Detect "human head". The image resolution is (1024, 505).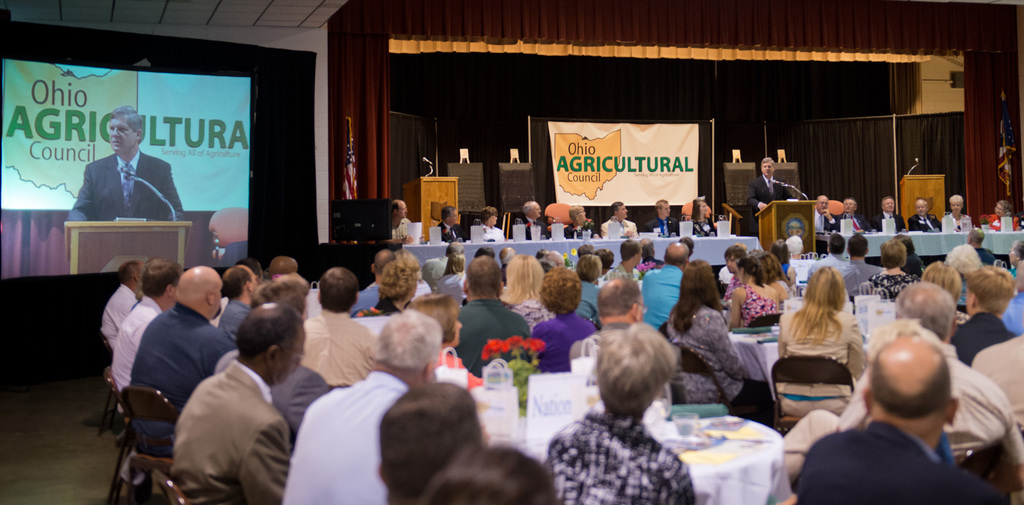
141 262 182 305.
